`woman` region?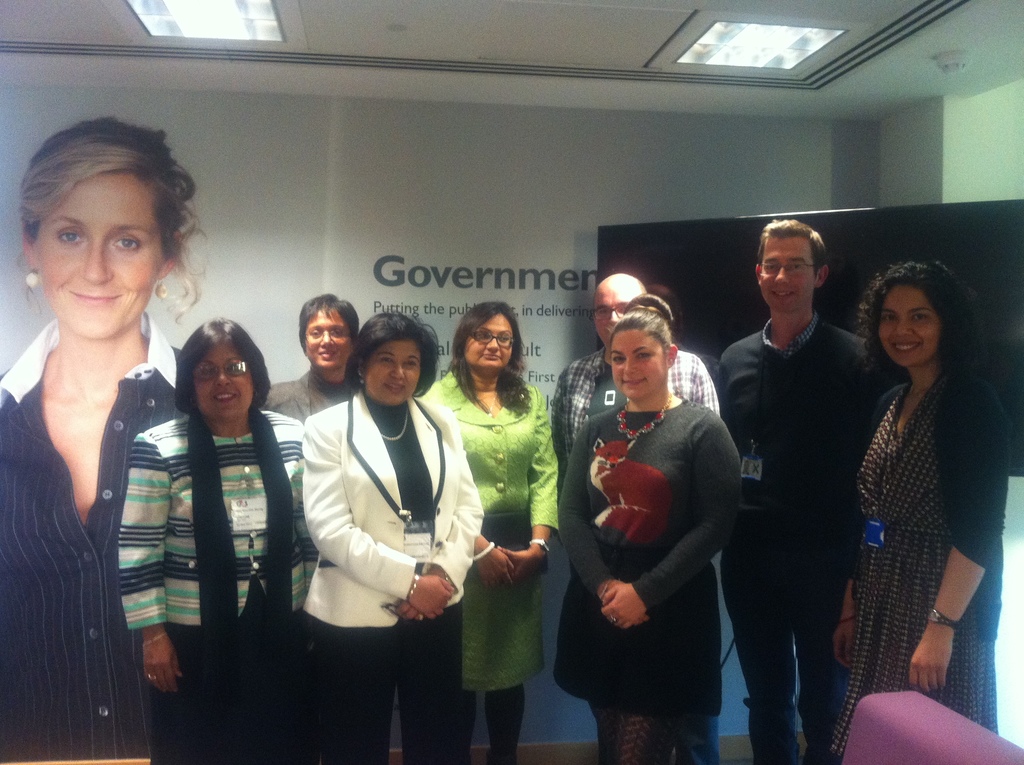
<box>0,115,209,762</box>
